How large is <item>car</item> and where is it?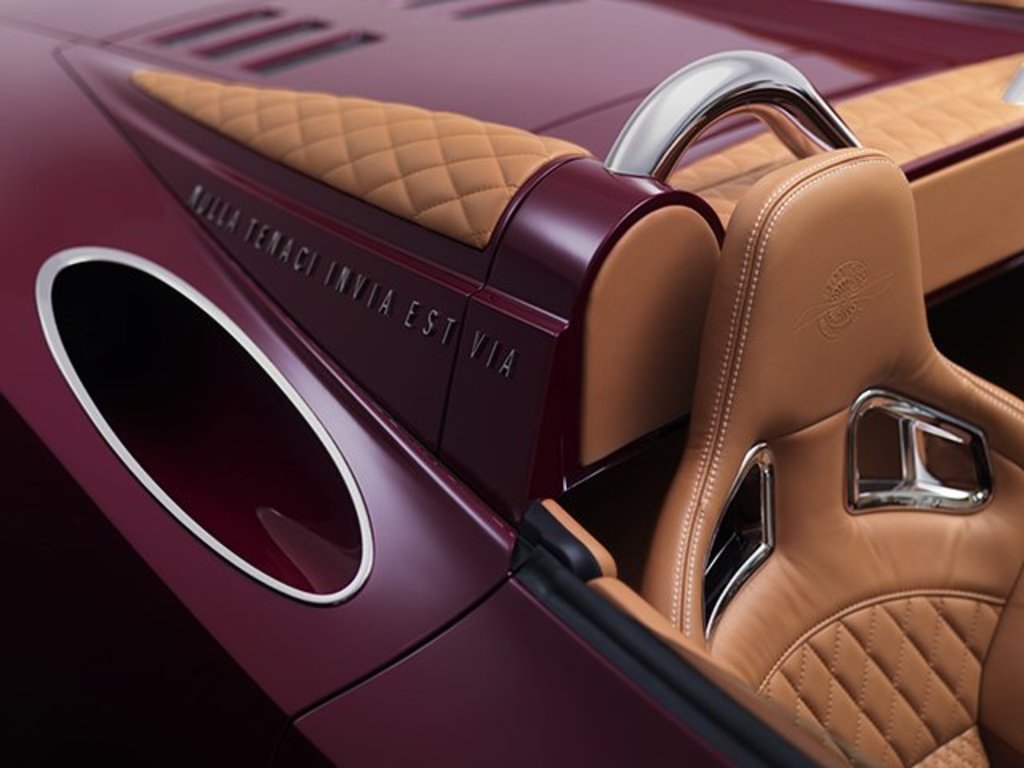
Bounding box: 0,0,1022,766.
